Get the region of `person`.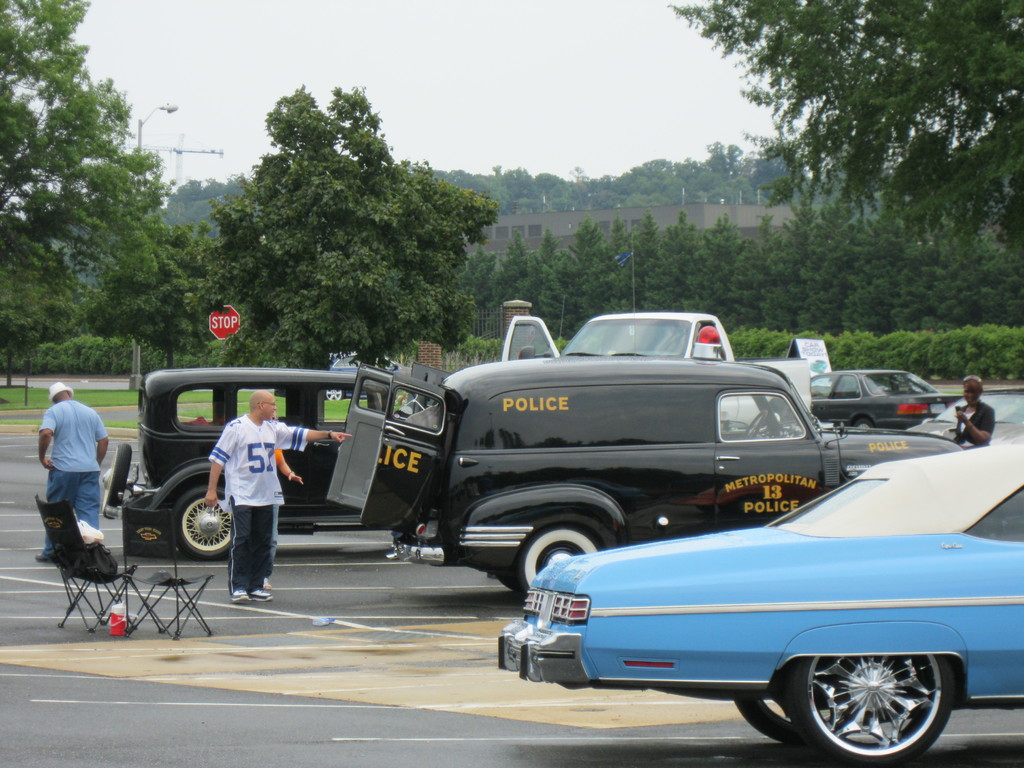
(35,359,108,596).
